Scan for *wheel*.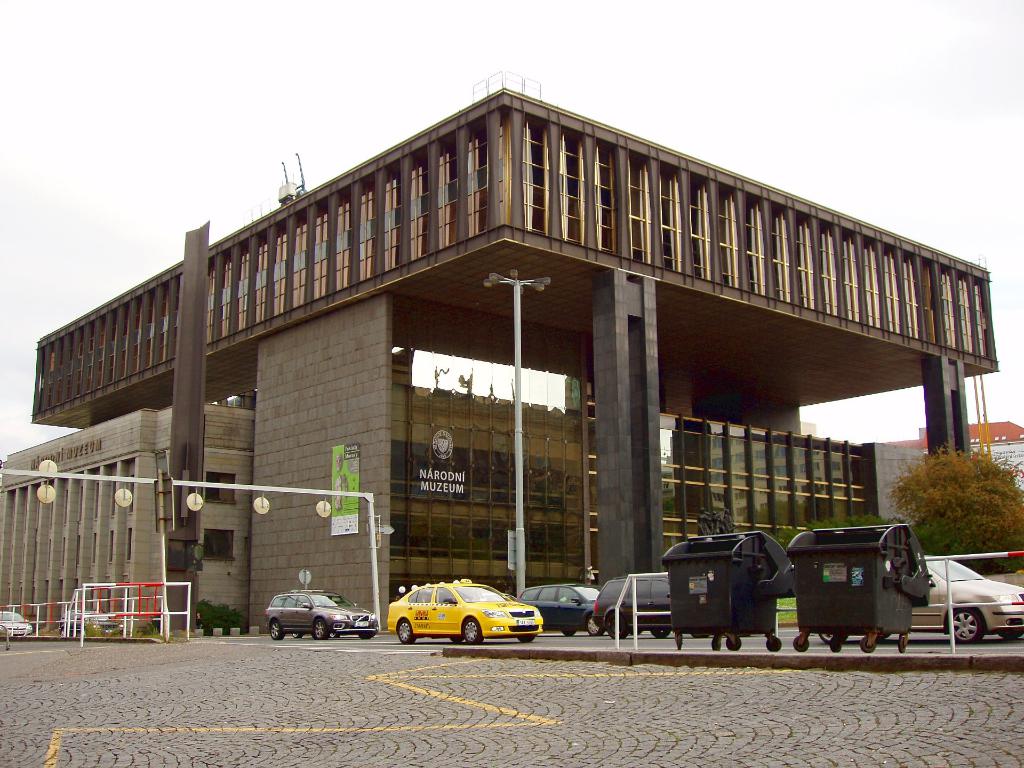
Scan result: crop(819, 634, 836, 644).
